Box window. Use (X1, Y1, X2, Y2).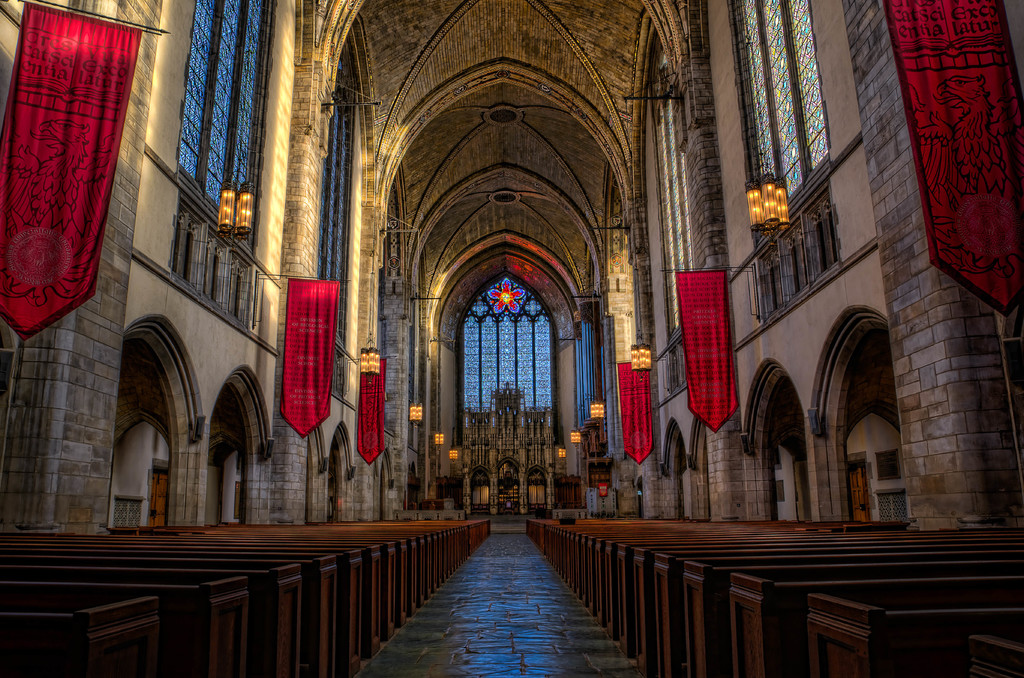
(727, 0, 838, 247).
